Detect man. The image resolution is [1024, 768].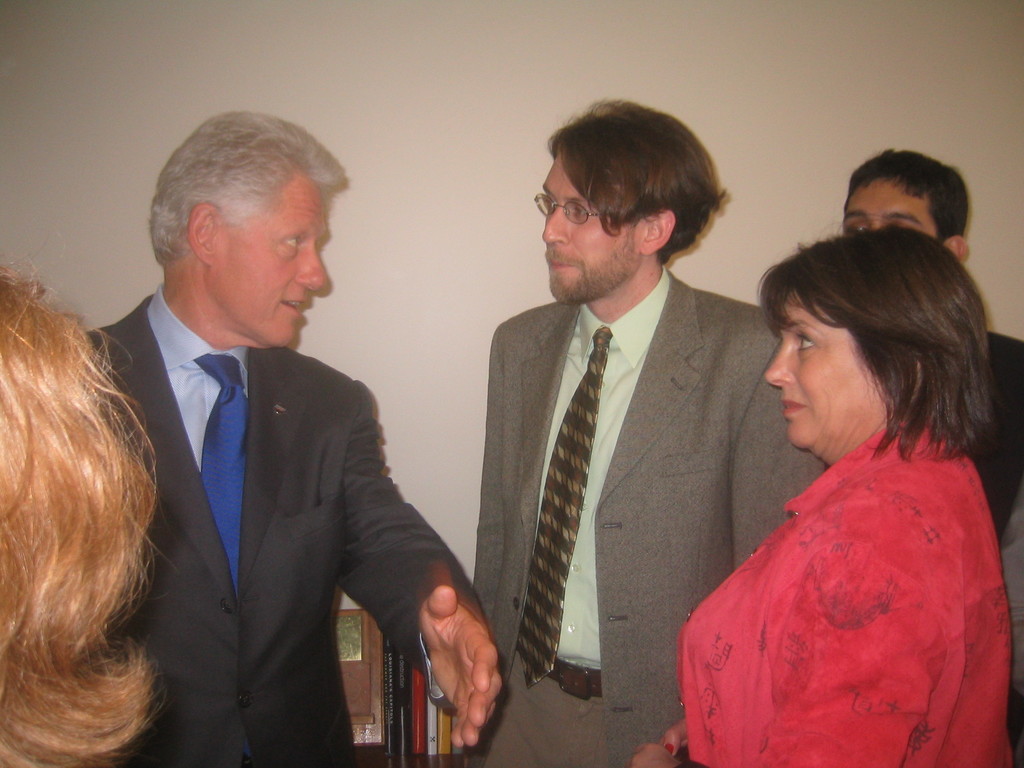
470:100:827:767.
